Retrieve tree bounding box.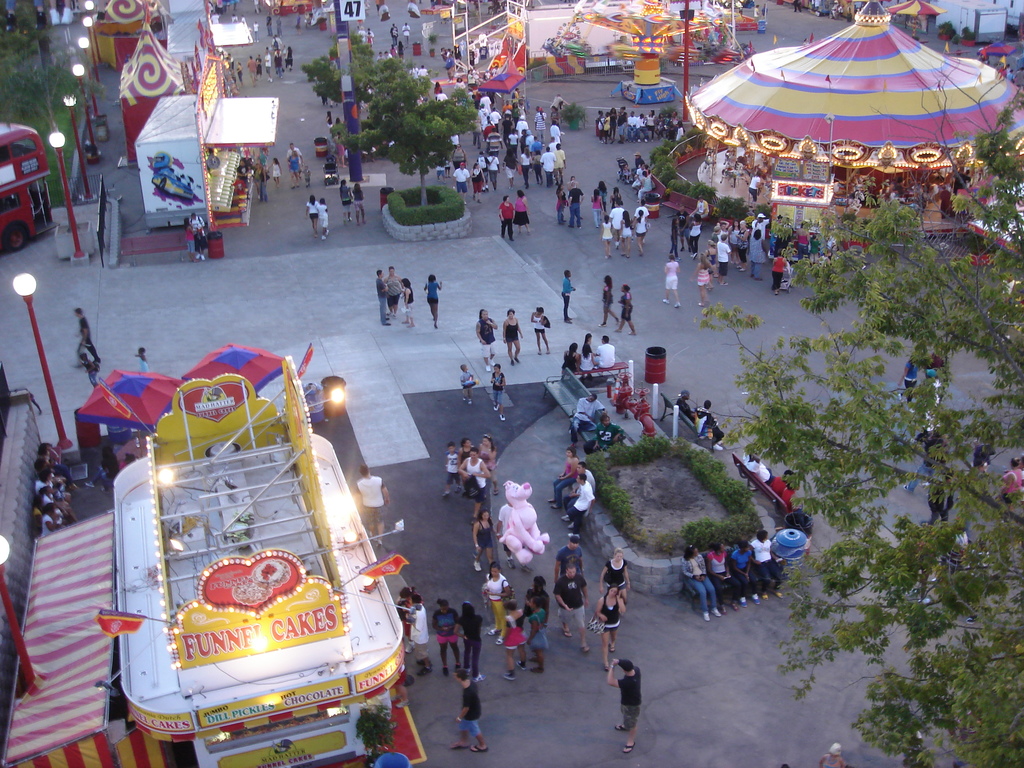
Bounding box: box=[334, 61, 479, 210].
